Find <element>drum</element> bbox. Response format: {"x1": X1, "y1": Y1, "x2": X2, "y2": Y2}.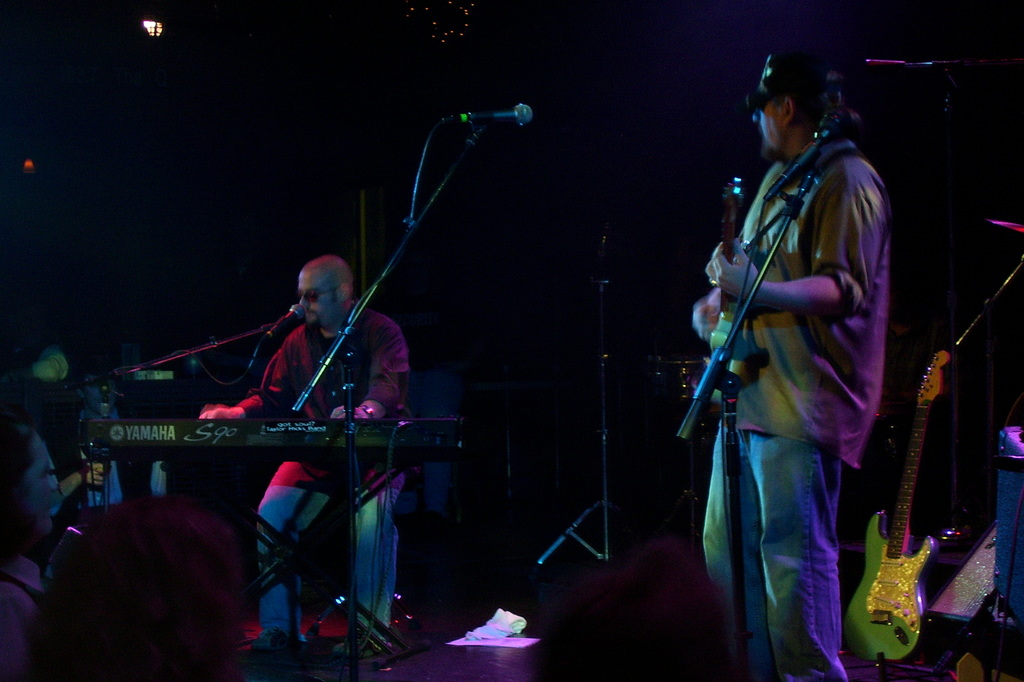
{"x1": 643, "y1": 355, "x2": 702, "y2": 407}.
